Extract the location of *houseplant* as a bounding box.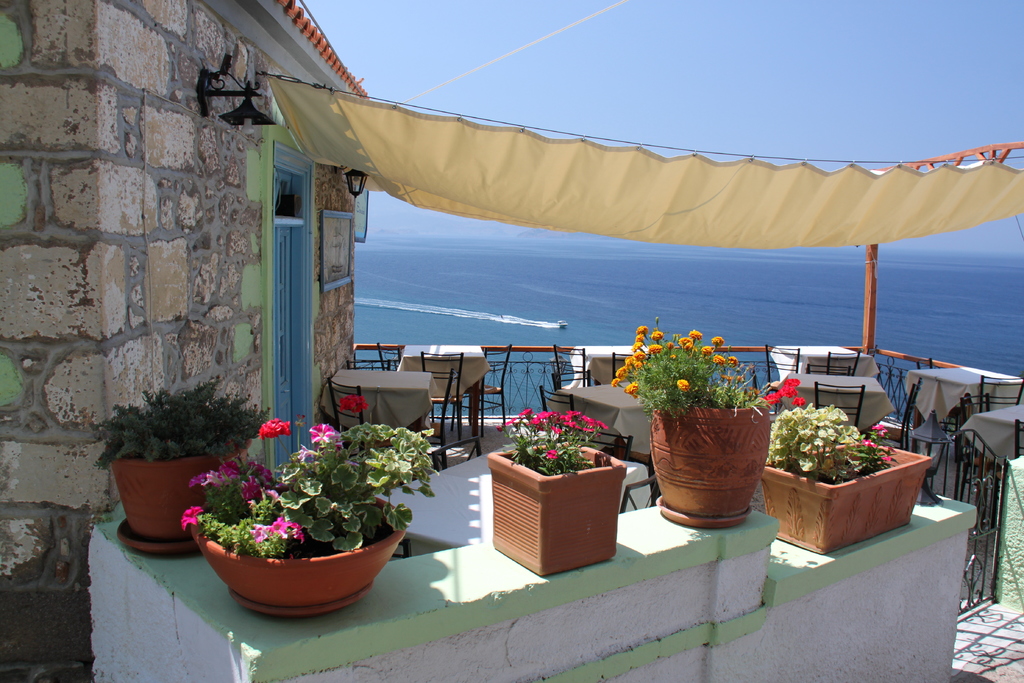
<region>180, 390, 435, 616</region>.
